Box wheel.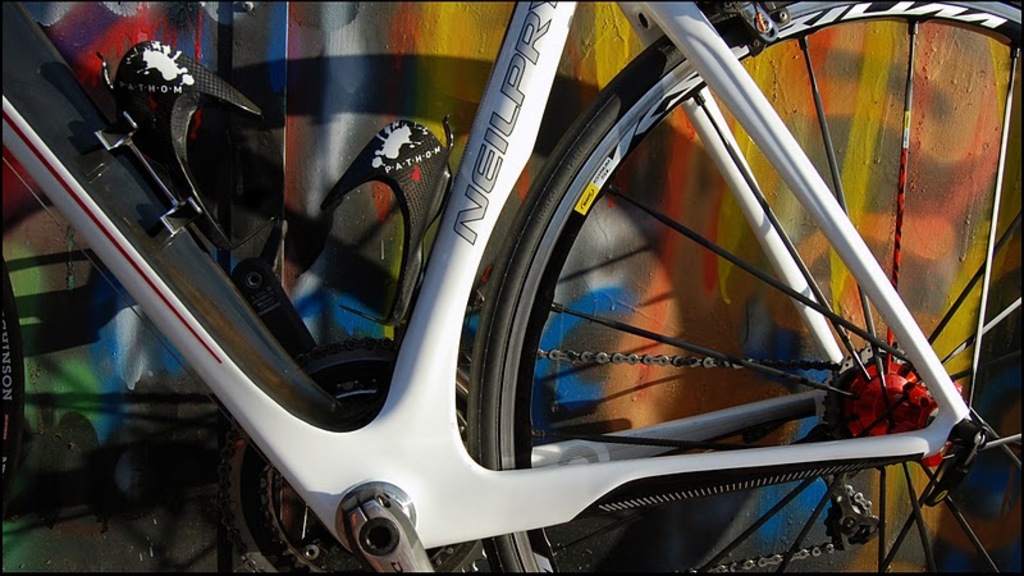
[left=470, top=0, right=1021, bottom=571].
